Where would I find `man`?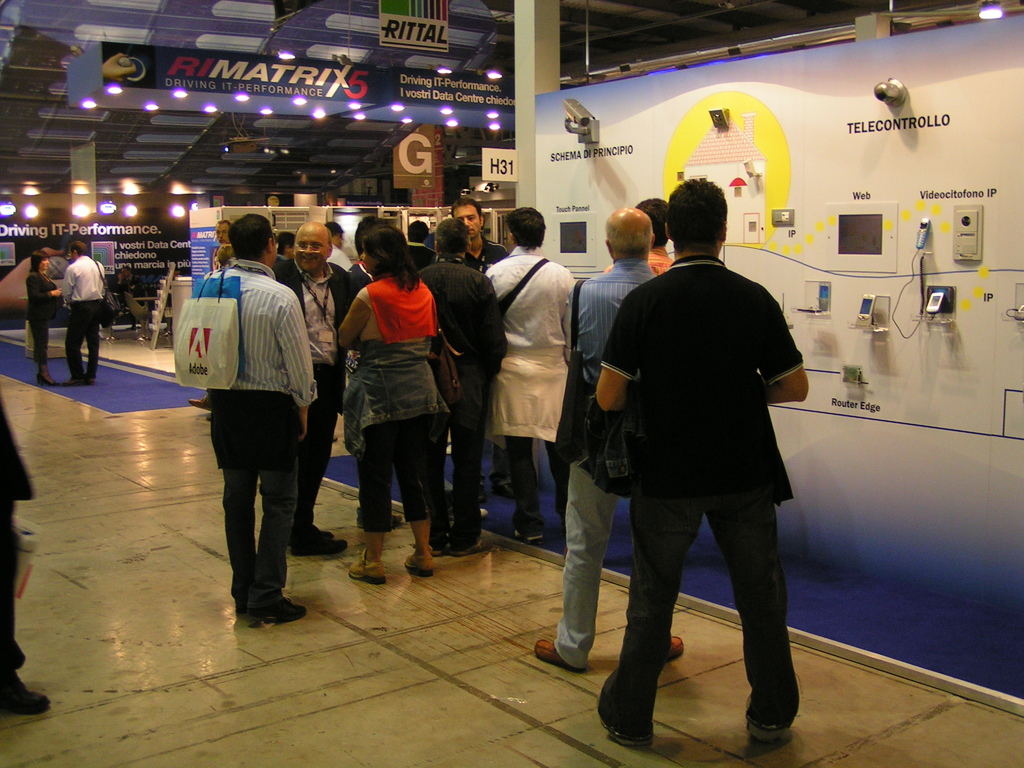
At x1=413 y1=218 x2=507 y2=560.
